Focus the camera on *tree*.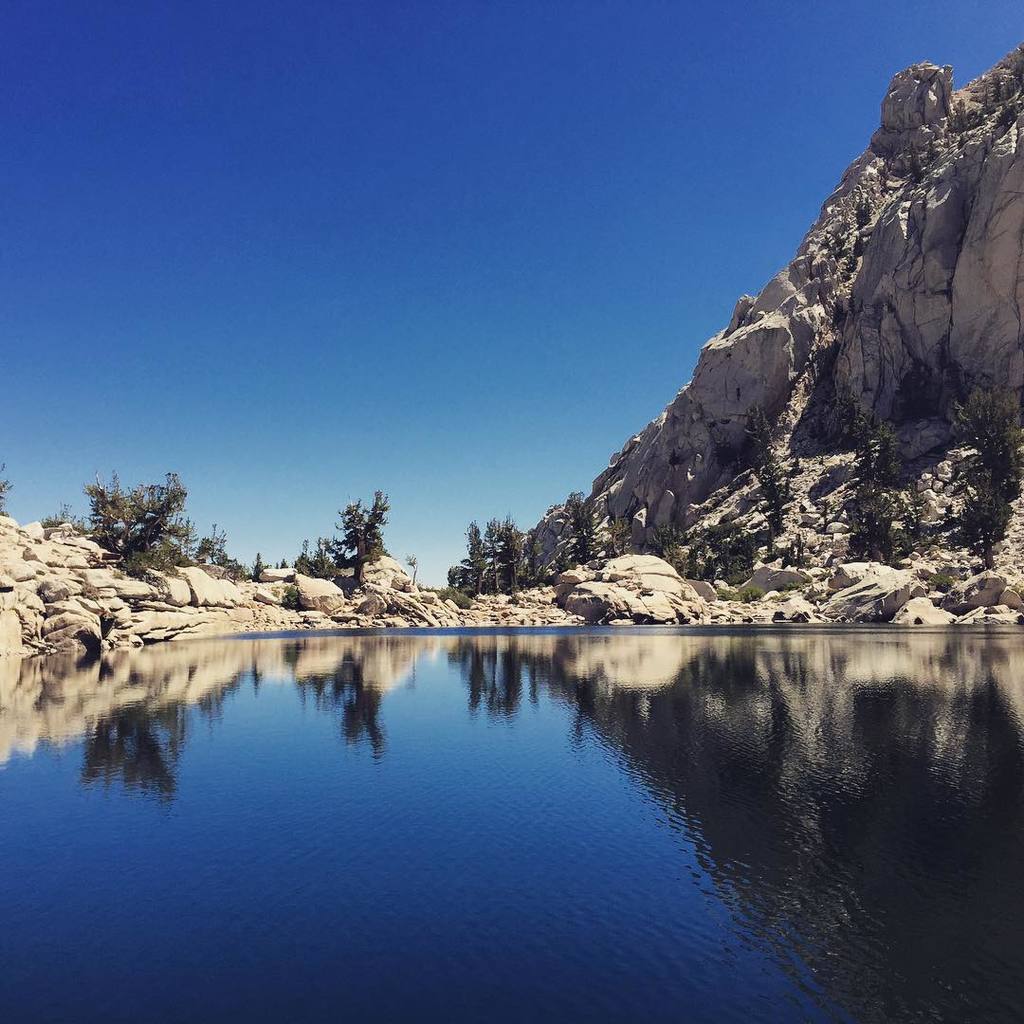
Focus region: bbox=[500, 513, 528, 605].
